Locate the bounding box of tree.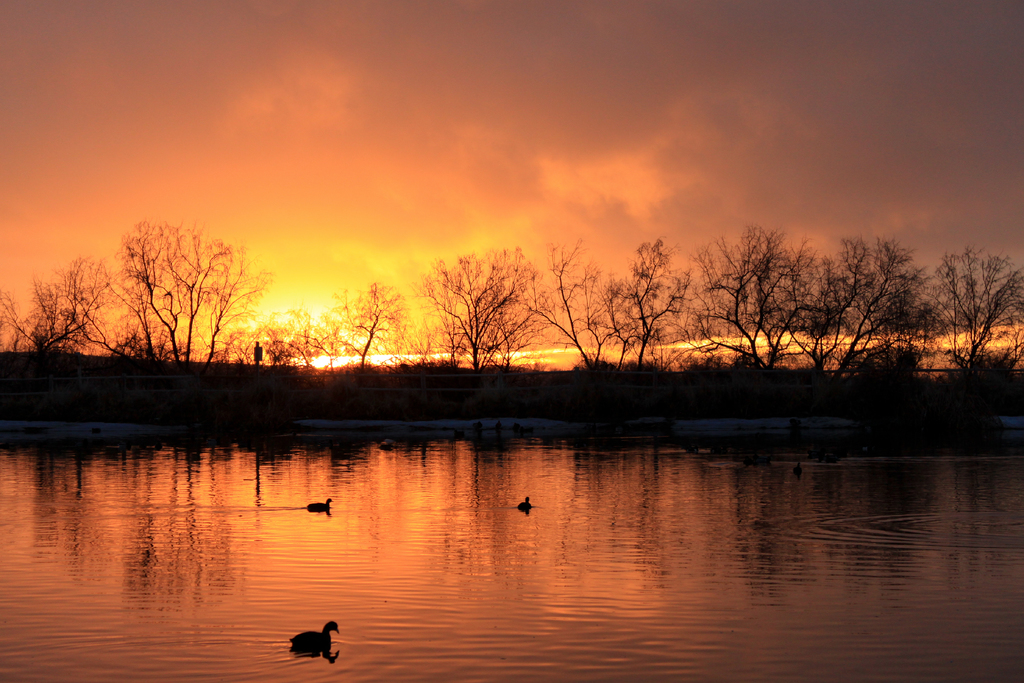
Bounding box: bbox=(0, 208, 330, 395).
